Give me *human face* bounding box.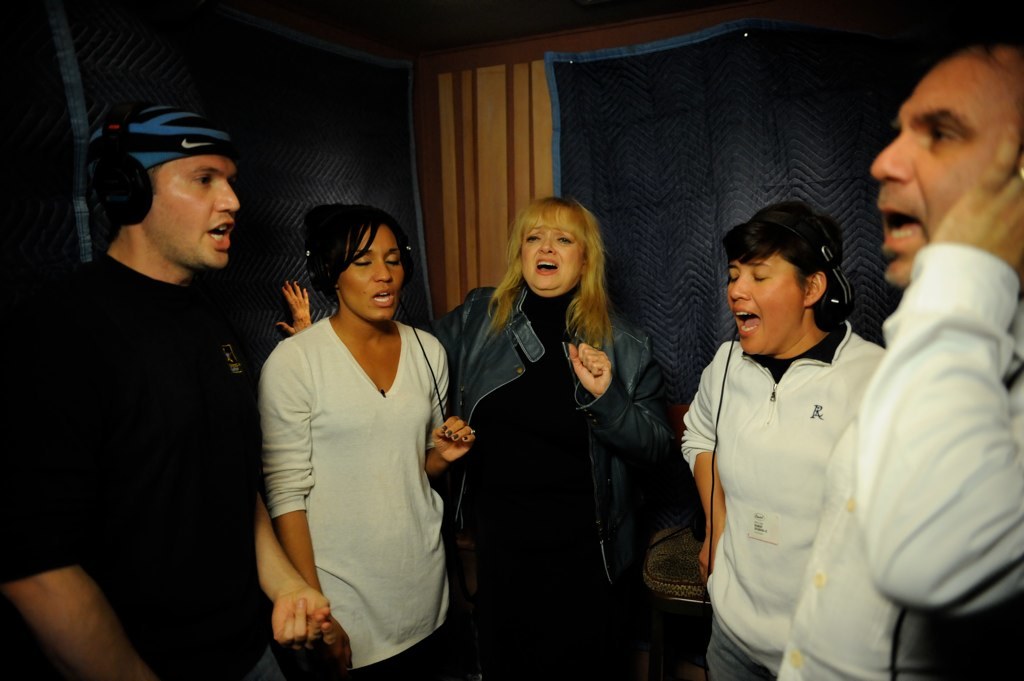
l=518, t=215, r=579, b=290.
